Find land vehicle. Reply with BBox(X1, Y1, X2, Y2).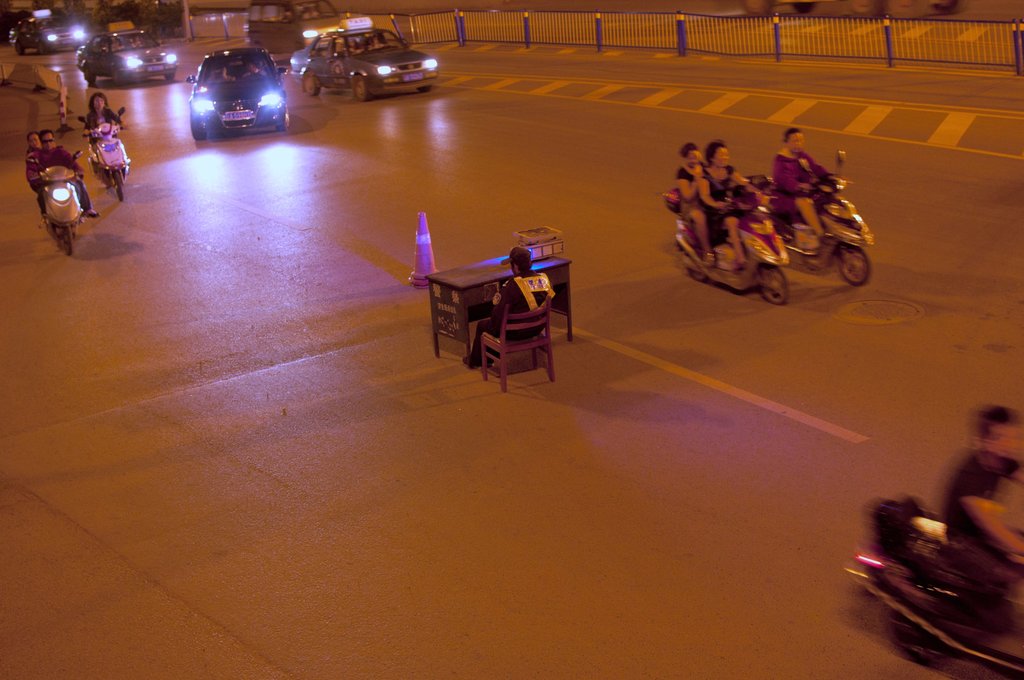
BBox(289, 18, 435, 99).
